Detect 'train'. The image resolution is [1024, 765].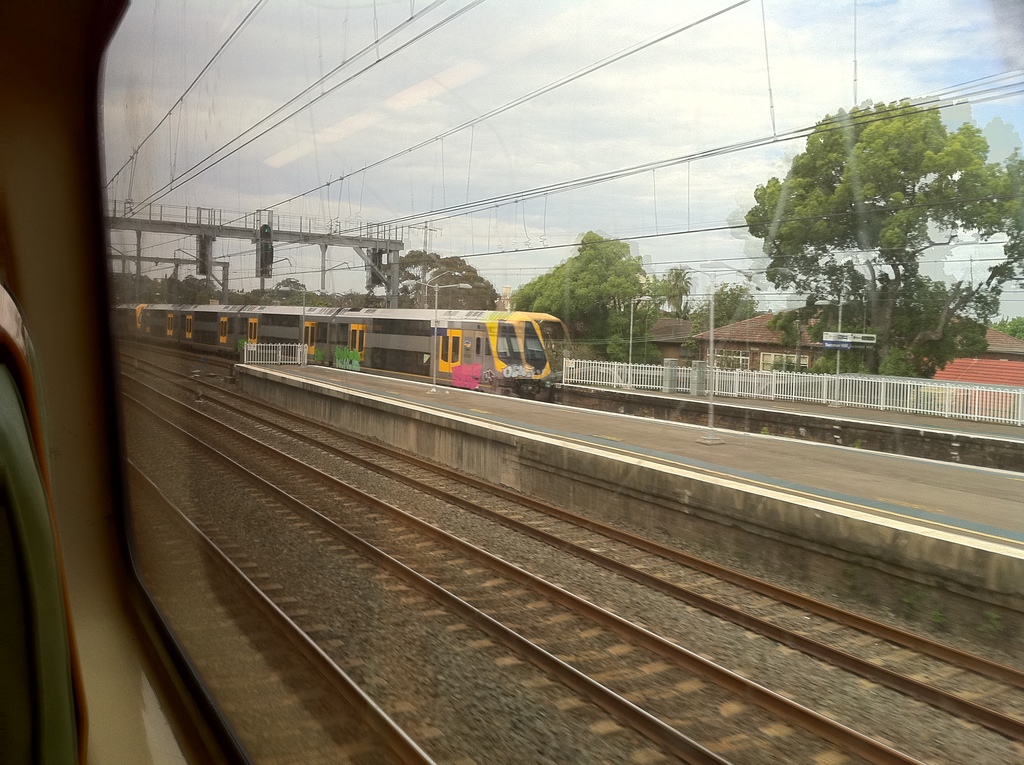
box=[125, 293, 580, 401].
